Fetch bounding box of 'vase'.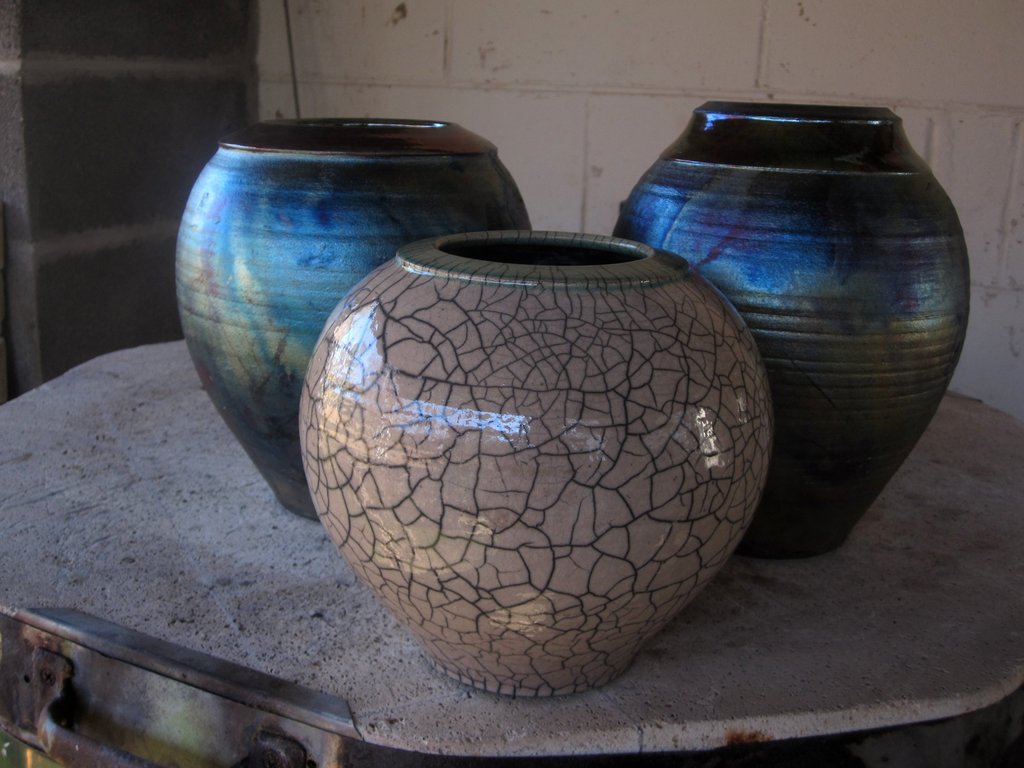
Bbox: [171,114,534,527].
